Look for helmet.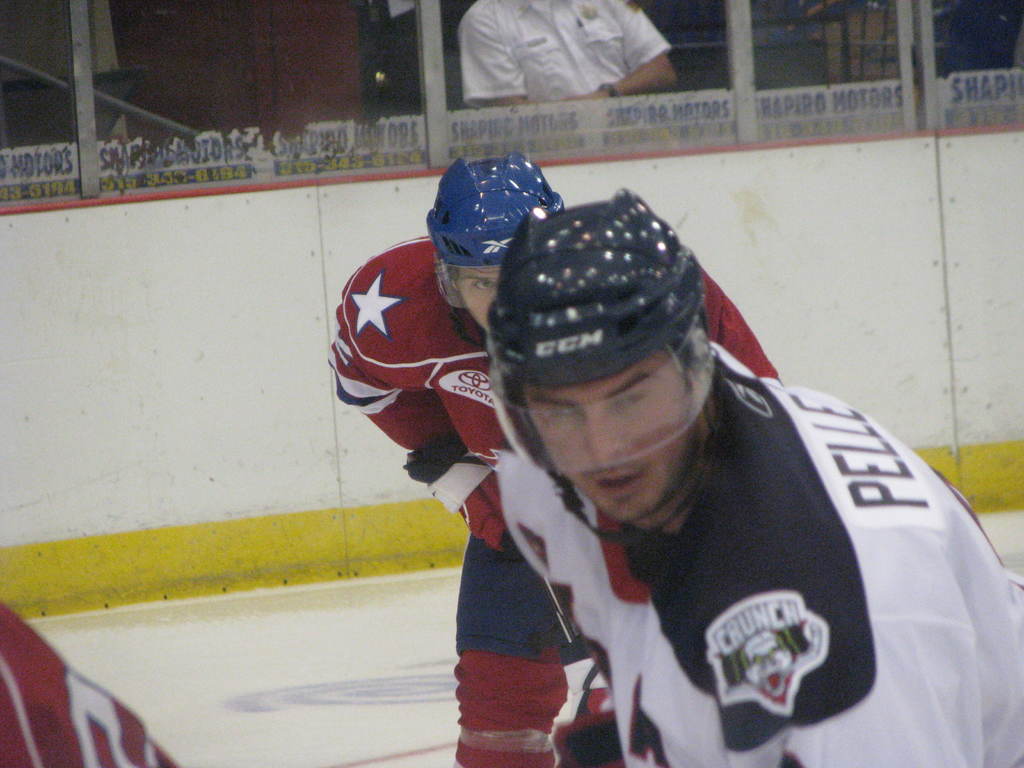
Found: (483,180,724,515).
